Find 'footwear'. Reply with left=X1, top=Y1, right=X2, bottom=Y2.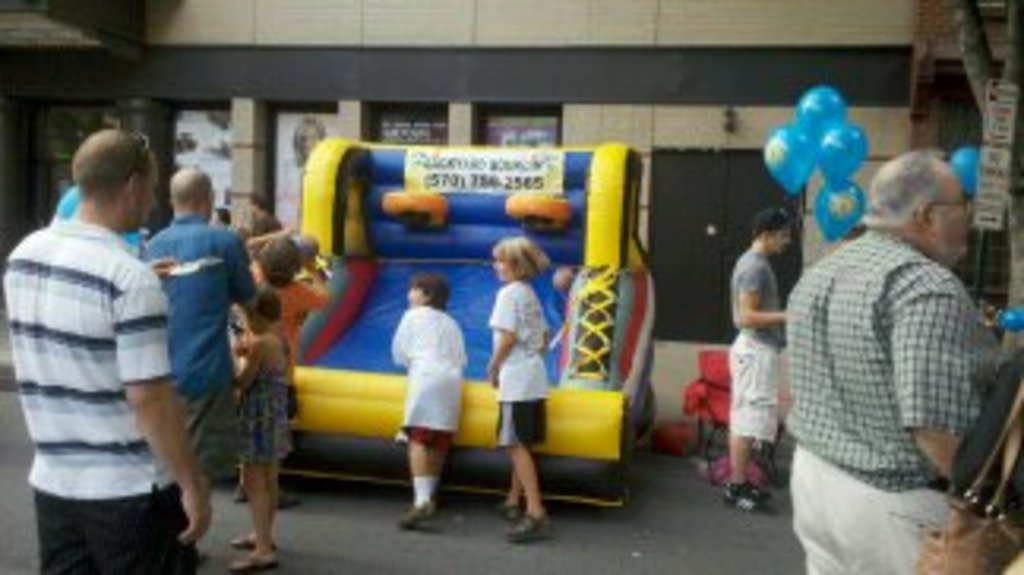
left=487, top=502, right=515, bottom=518.
